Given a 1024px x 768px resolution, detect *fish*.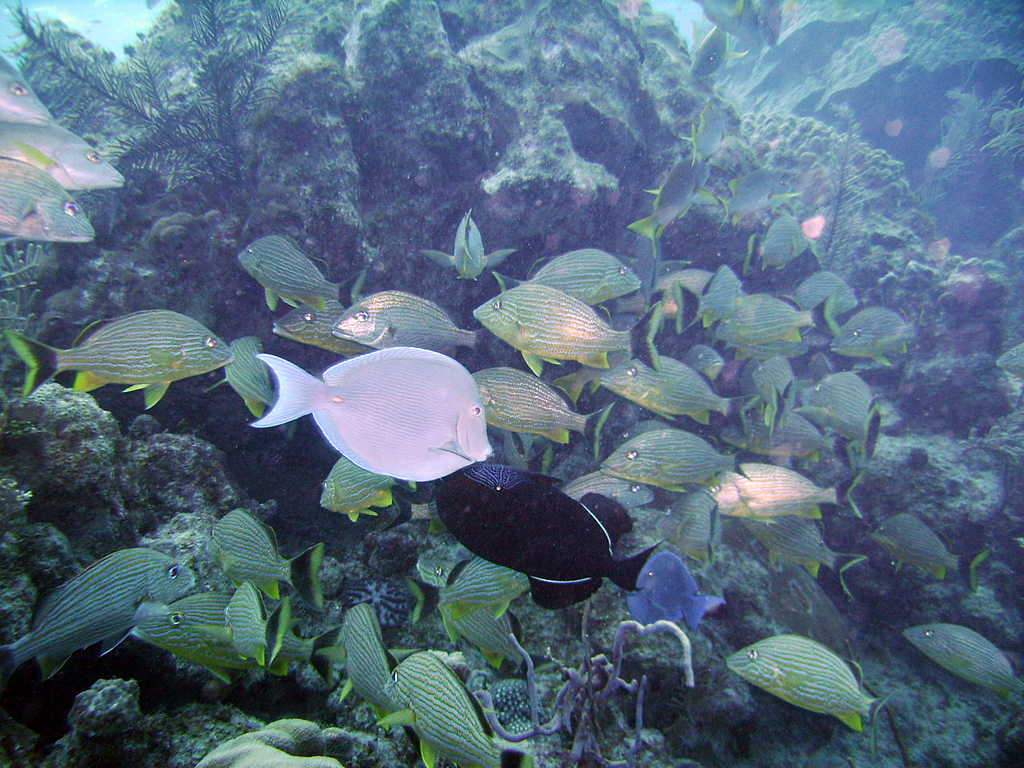
pyautogui.locateOnScreen(615, 559, 722, 630).
